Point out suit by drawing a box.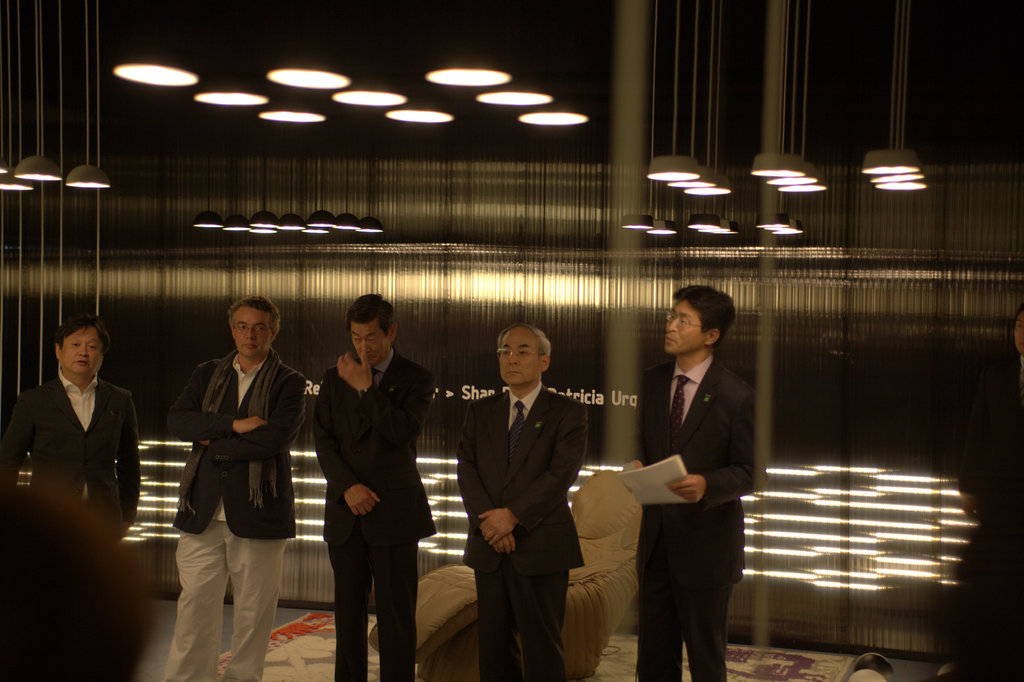
rect(447, 317, 609, 663).
